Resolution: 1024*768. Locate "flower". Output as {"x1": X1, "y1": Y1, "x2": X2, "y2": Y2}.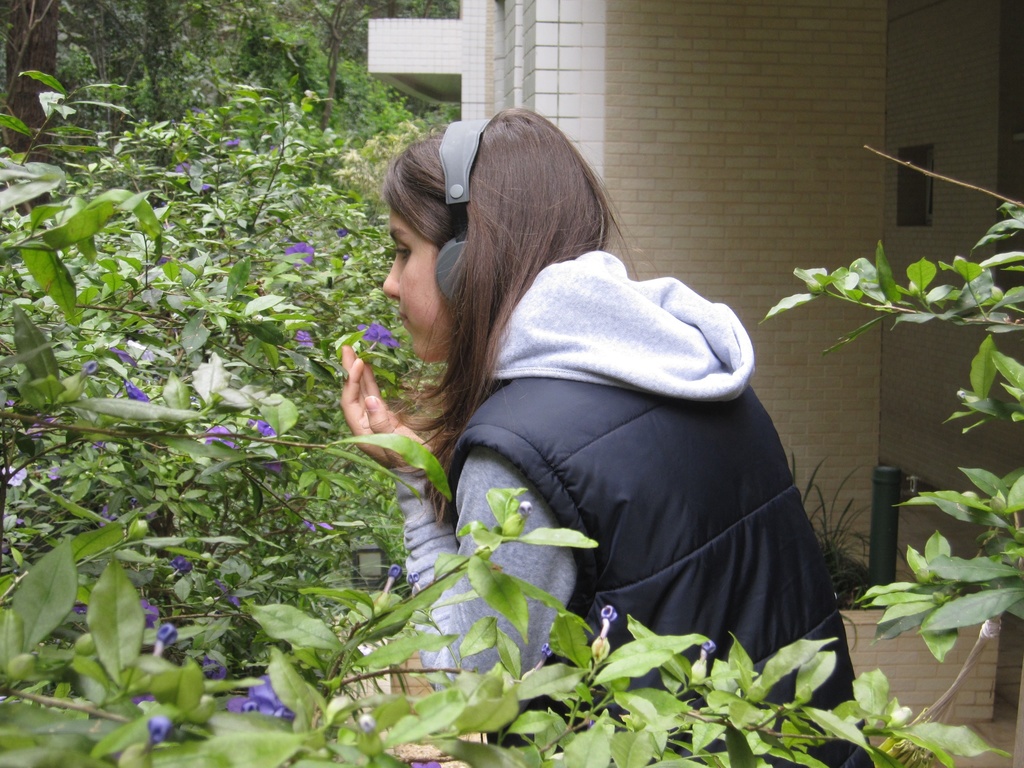
{"x1": 291, "y1": 331, "x2": 317, "y2": 346}.
